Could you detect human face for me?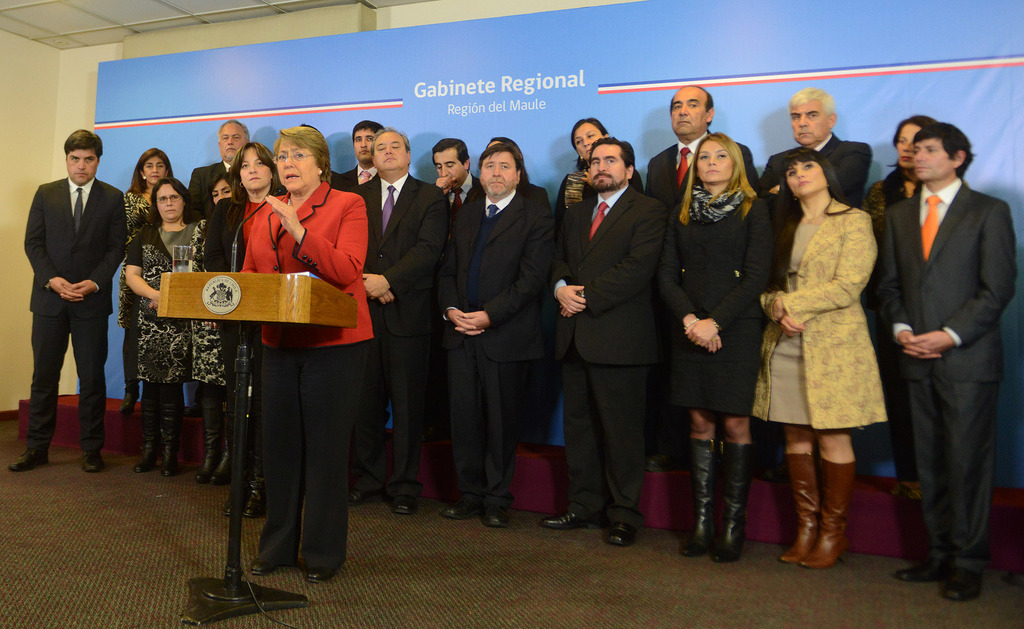
Detection result: l=242, t=156, r=275, b=191.
